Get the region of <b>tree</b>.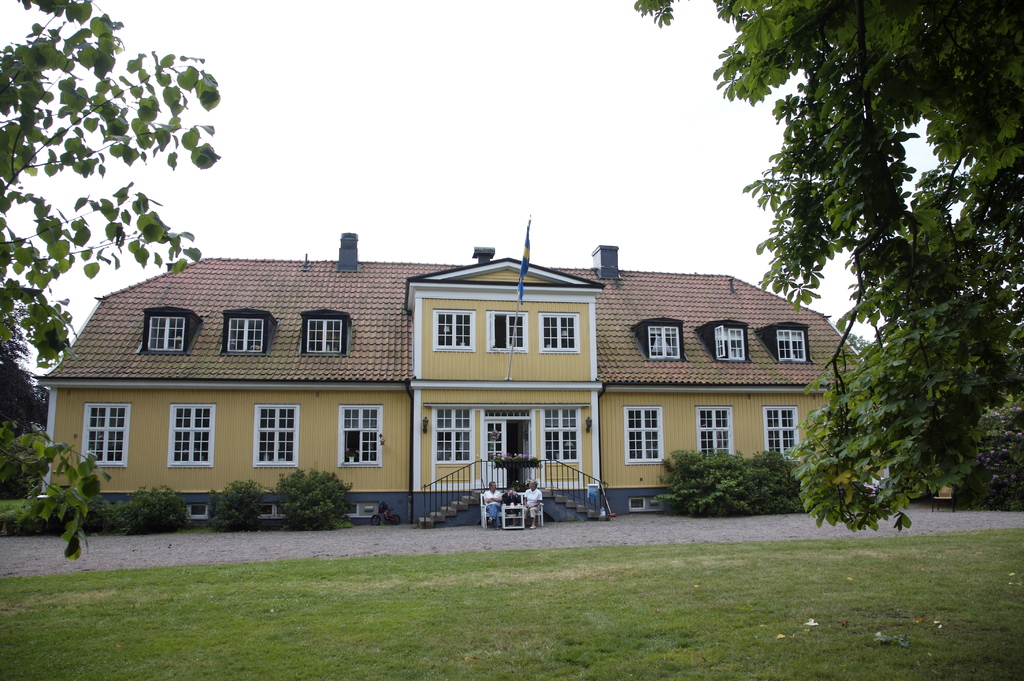
0,0,229,371.
